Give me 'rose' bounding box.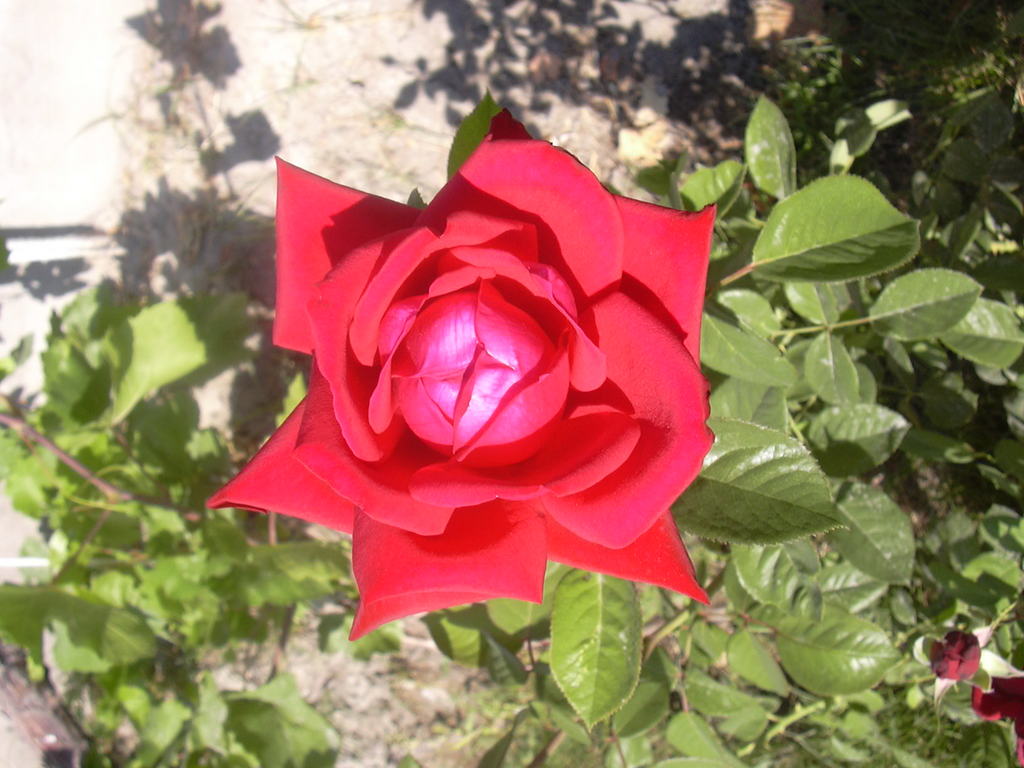
204/105/717/643.
